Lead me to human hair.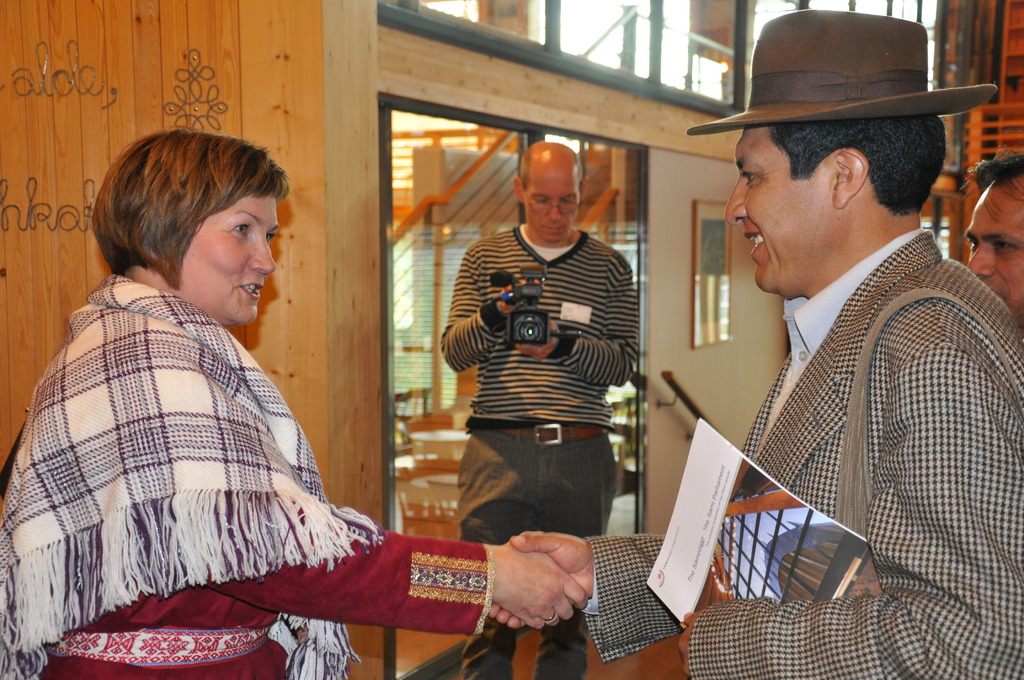
Lead to Rect(96, 128, 279, 307).
